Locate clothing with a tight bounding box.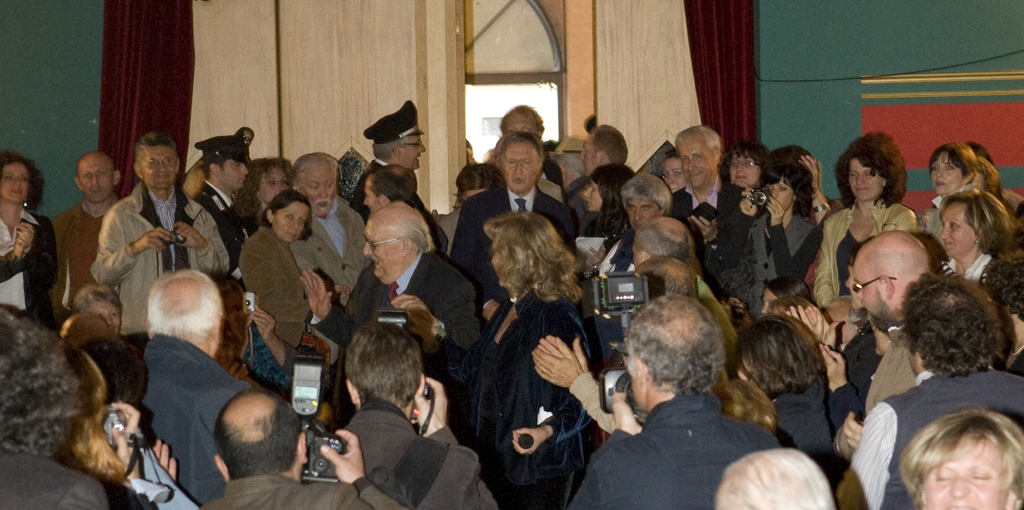
rect(50, 198, 106, 322).
